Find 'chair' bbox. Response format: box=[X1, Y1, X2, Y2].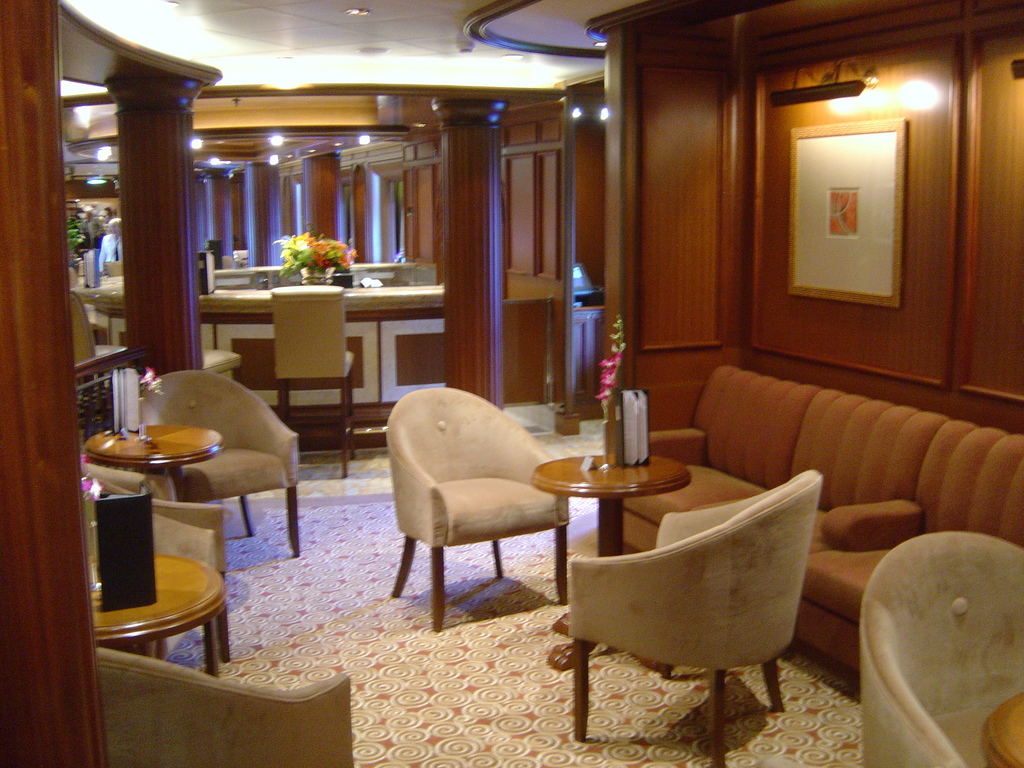
box=[271, 278, 356, 479].
